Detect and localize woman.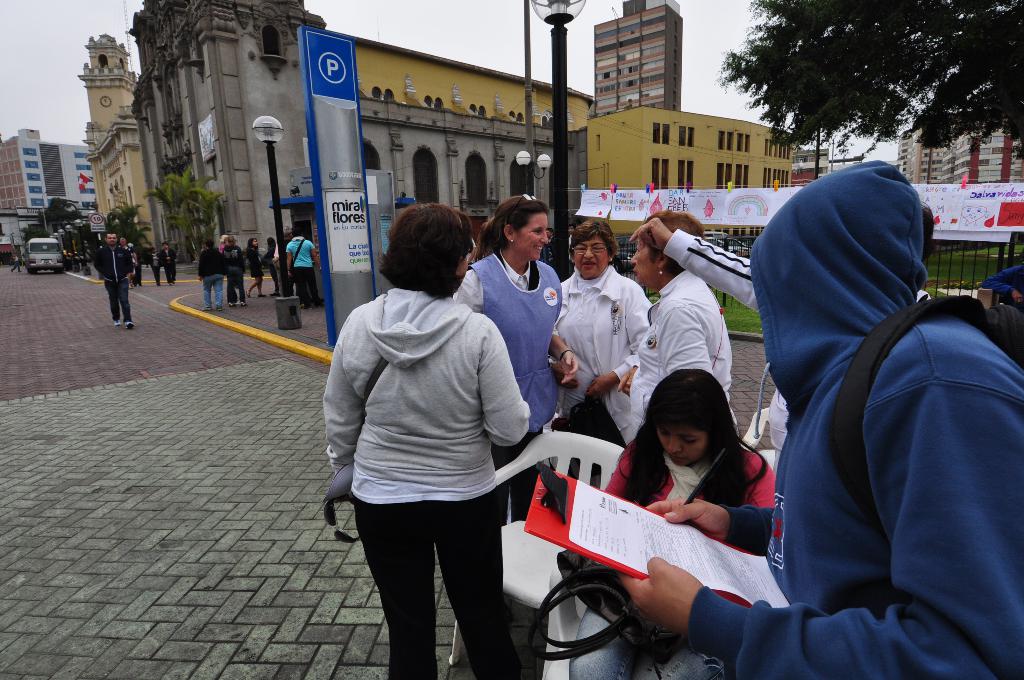
Localized at pyautogui.locateOnScreen(550, 221, 652, 420).
